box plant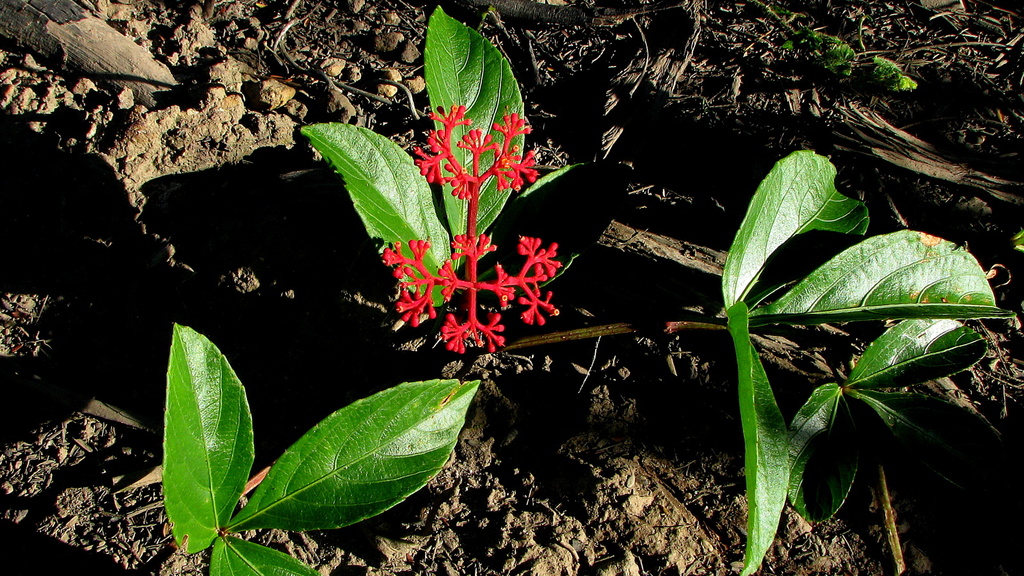
select_region(37, 36, 977, 554)
